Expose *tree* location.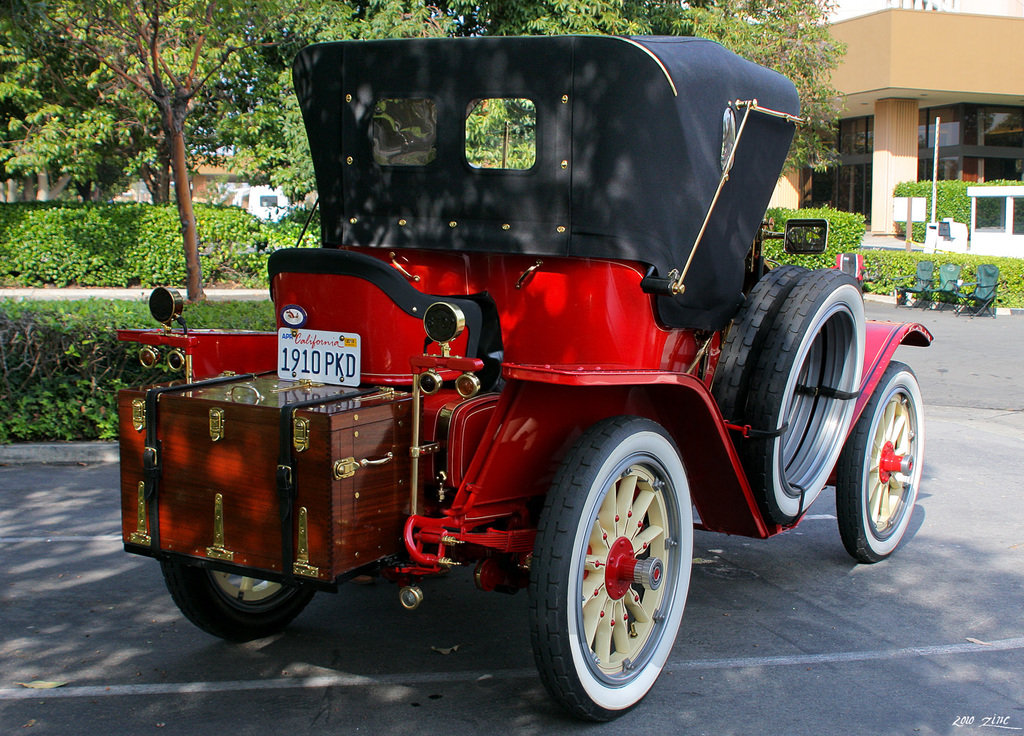
Exposed at bbox(22, 13, 334, 336).
